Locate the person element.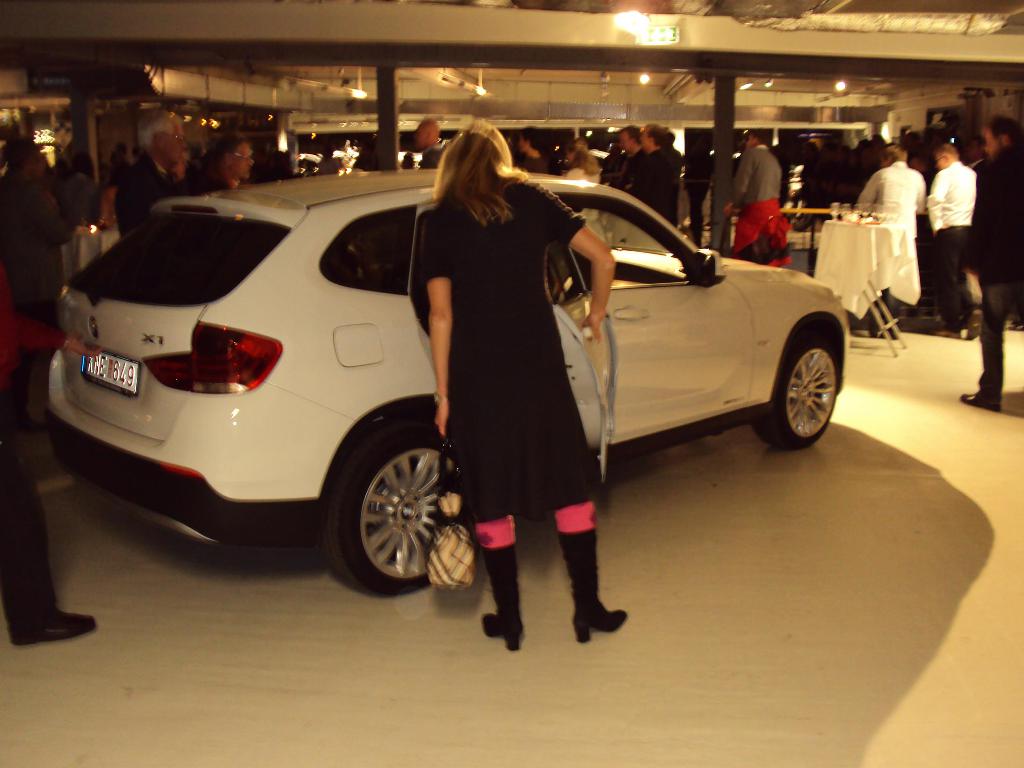
Element bbox: x1=412 y1=124 x2=440 y2=164.
